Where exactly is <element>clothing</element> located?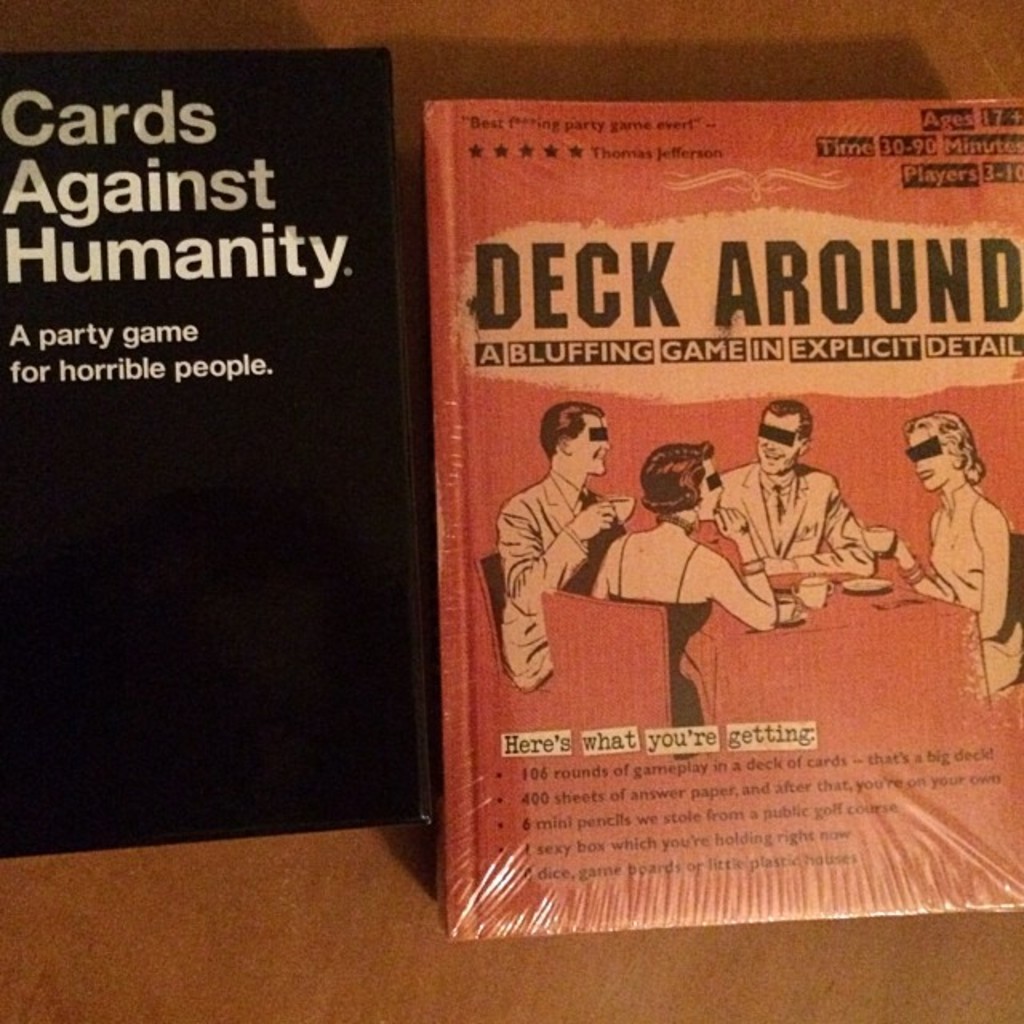
Its bounding box is crop(712, 454, 878, 574).
